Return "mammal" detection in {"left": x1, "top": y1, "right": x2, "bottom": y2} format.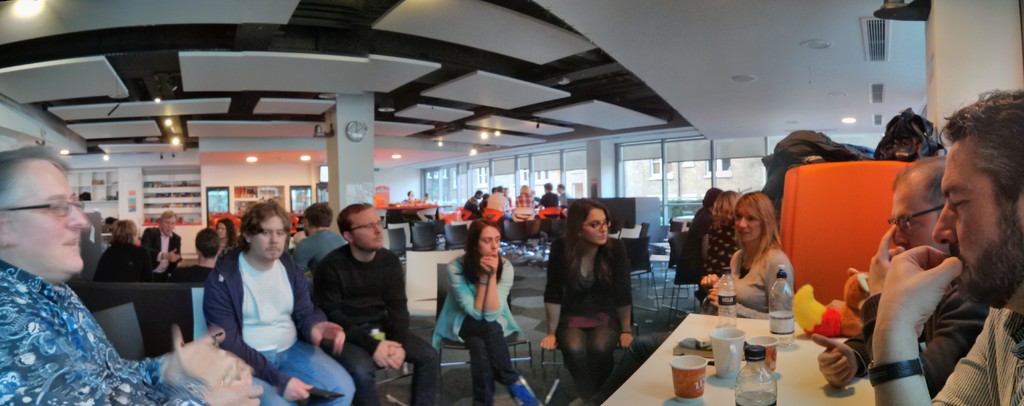
{"left": 147, "top": 209, "right": 184, "bottom": 282}.
